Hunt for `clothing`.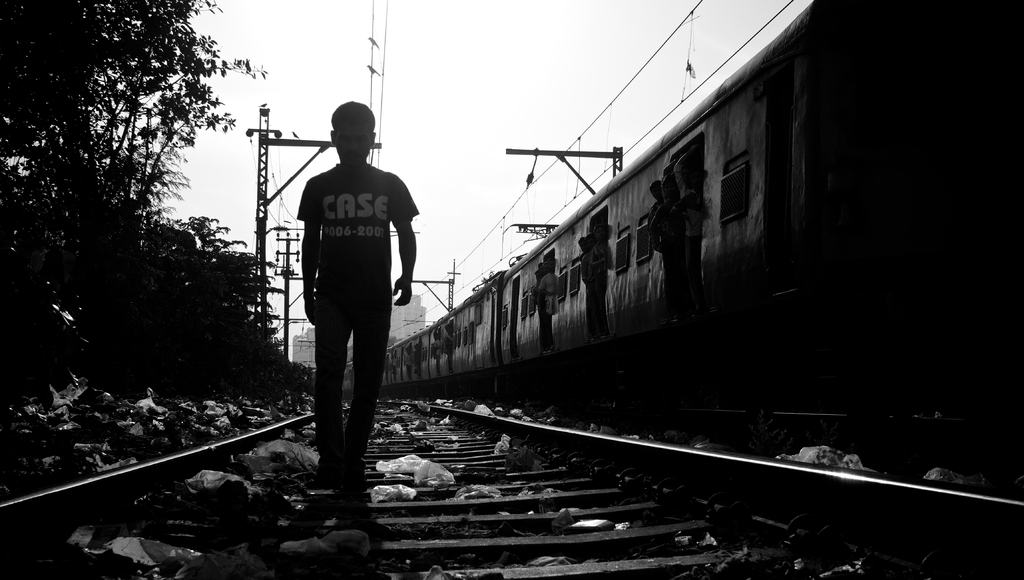
Hunted down at region(578, 254, 599, 324).
